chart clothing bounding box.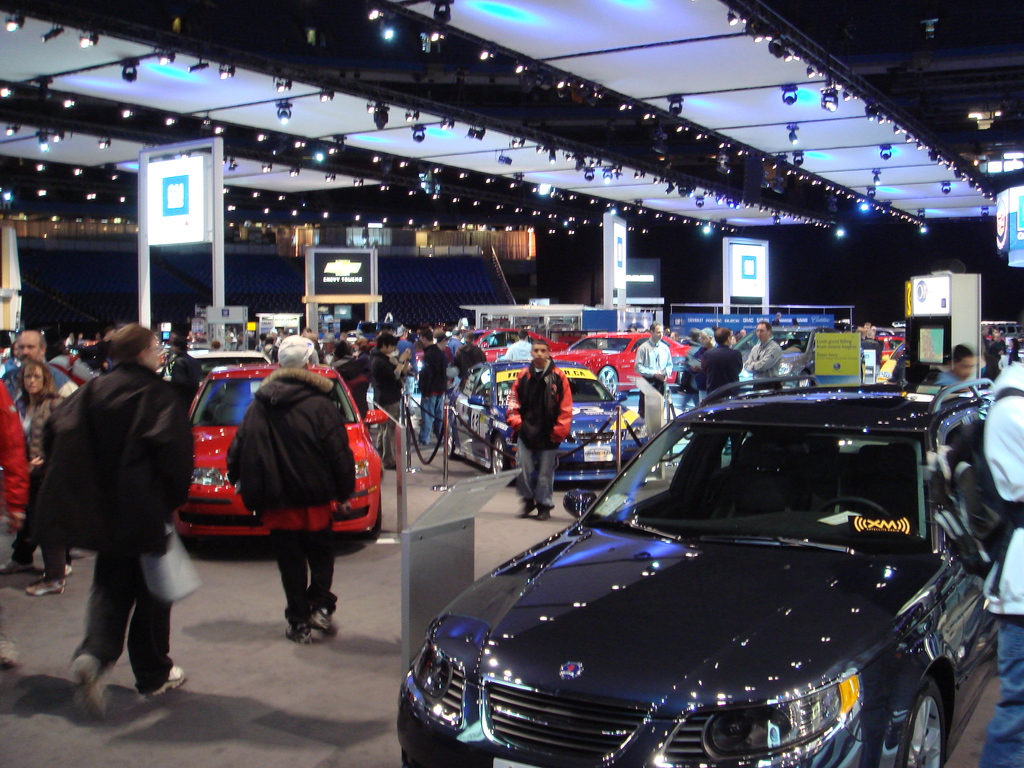
Charted: (x1=422, y1=346, x2=449, y2=445).
